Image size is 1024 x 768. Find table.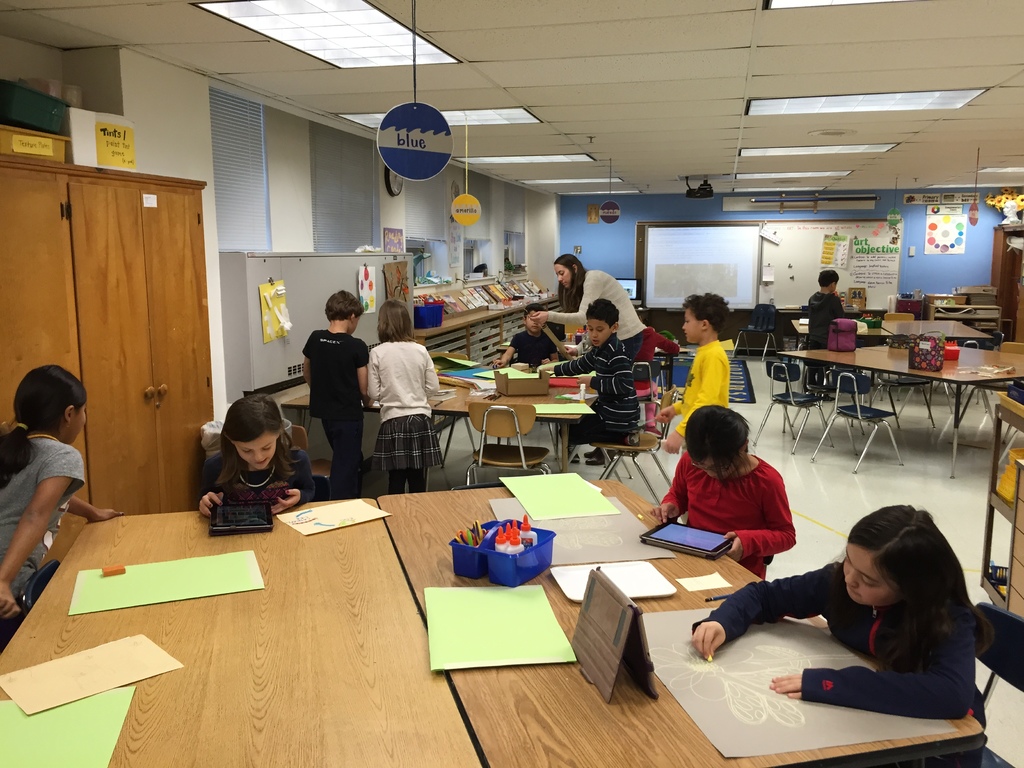
{"x1": 0, "y1": 494, "x2": 480, "y2": 767}.
